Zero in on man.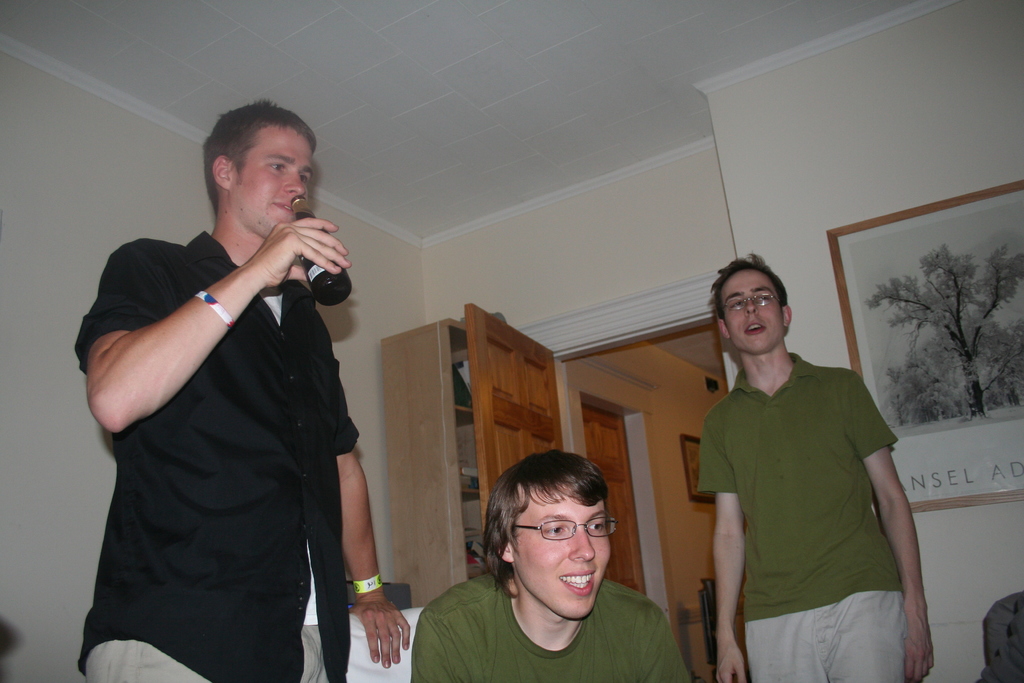
Zeroed in: (686, 244, 932, 673).
